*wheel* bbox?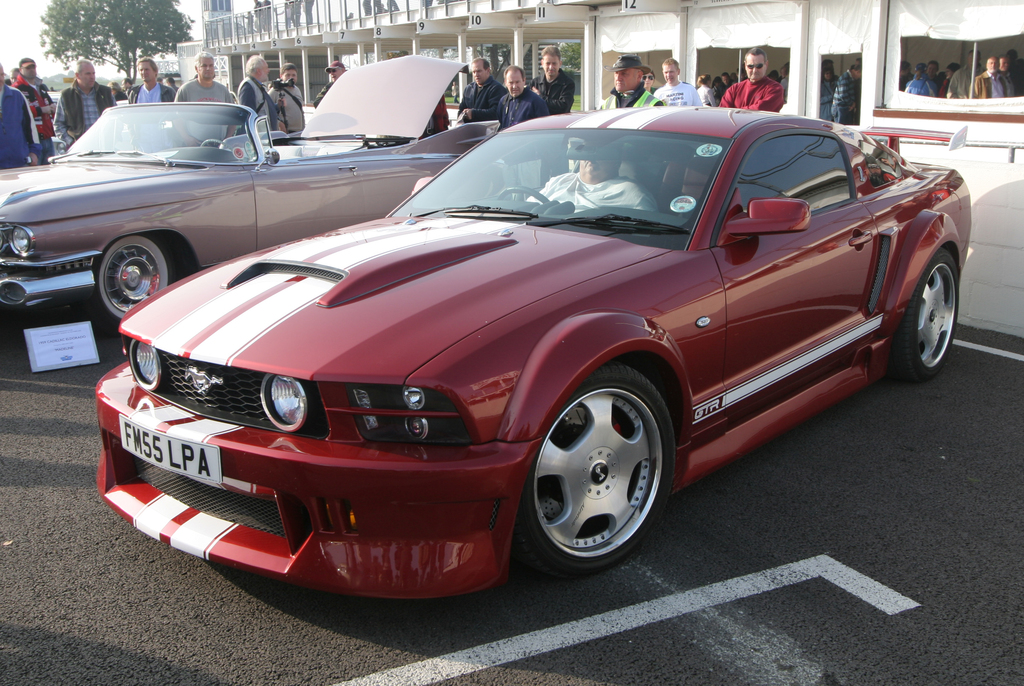
<bbox>520, 360, 671, 575</bbox>
